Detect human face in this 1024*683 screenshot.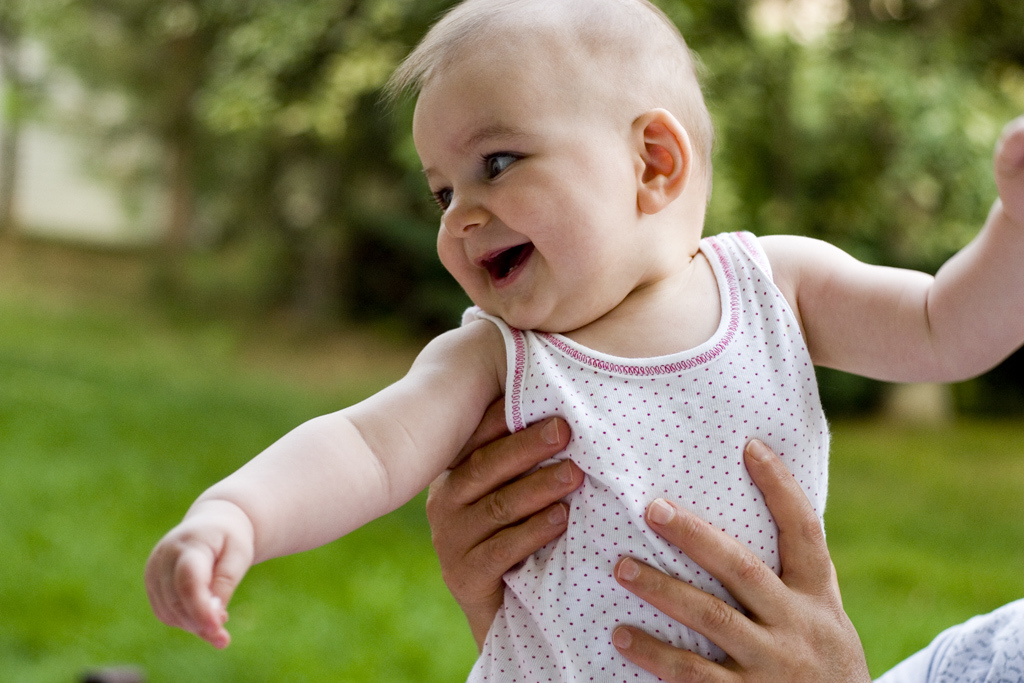
Detection: bbox=(408, 82, 639, 331).
